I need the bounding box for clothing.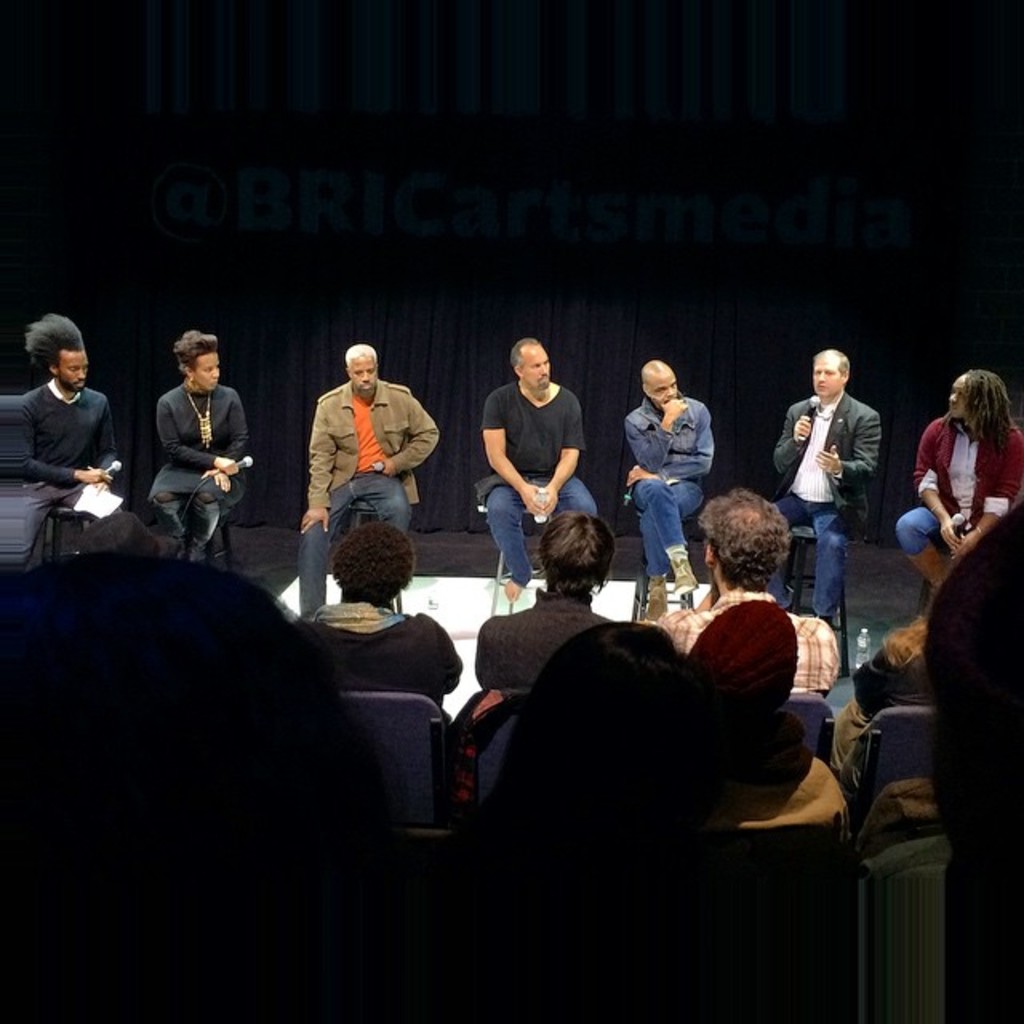
Here it is: left=843, top=642, right=946, bottom=853.
